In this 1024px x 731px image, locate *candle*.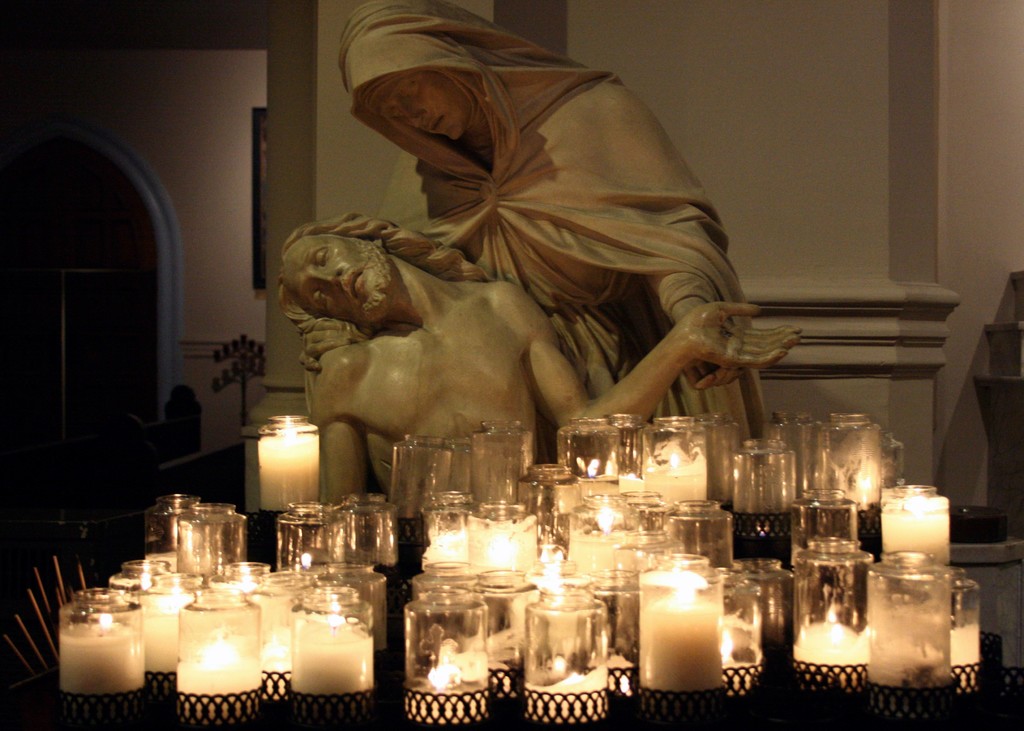
Bounding box: <box>838,444,892,531</box>.
